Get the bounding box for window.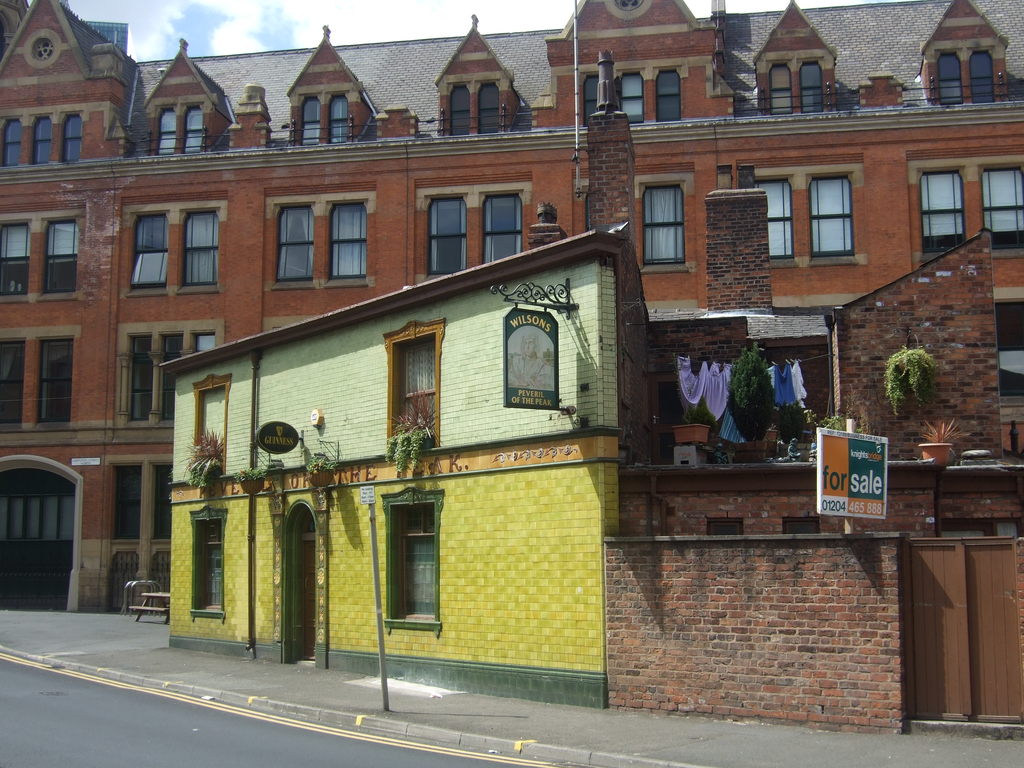
x1=278 y1=208 x2=312 y2=278.
